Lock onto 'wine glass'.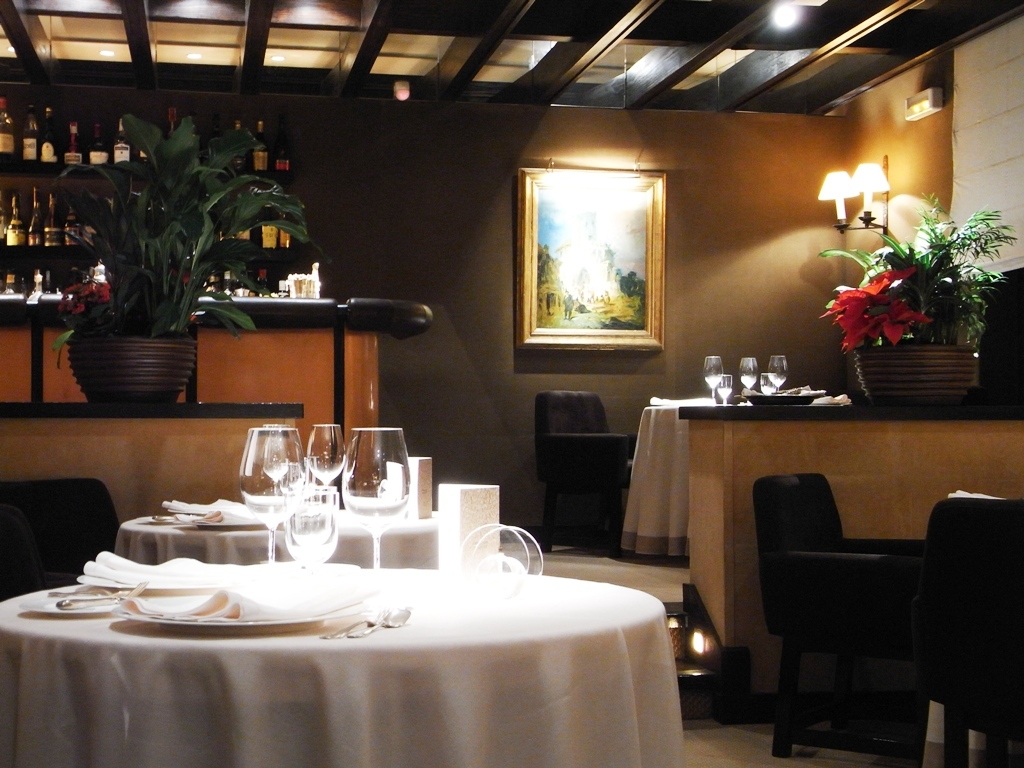
Locked: 338:426:411:586.
